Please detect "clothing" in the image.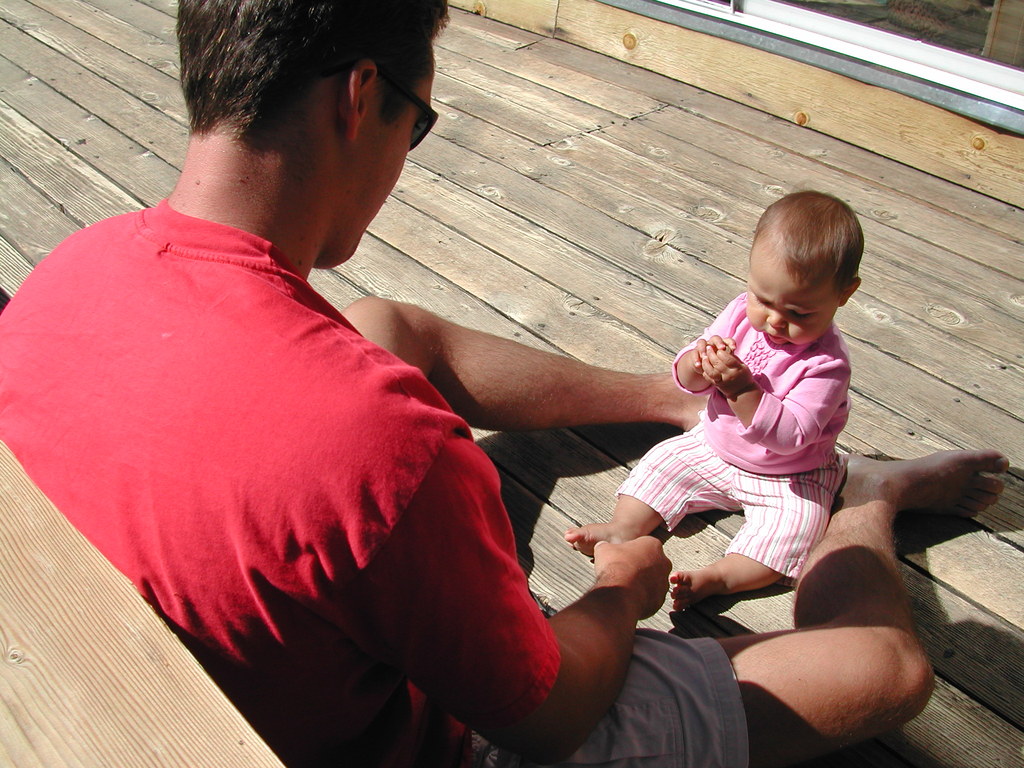
detection(610, 291, 848, 576).
